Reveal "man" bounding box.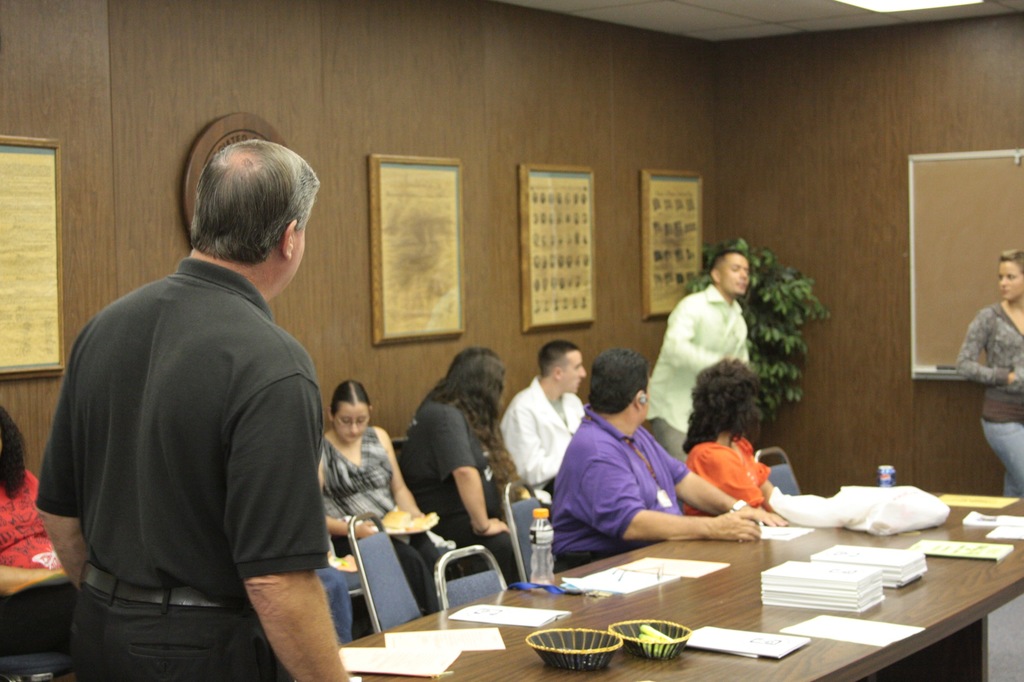
Revealed: left=547, top=346, right=790, bottom=577.
